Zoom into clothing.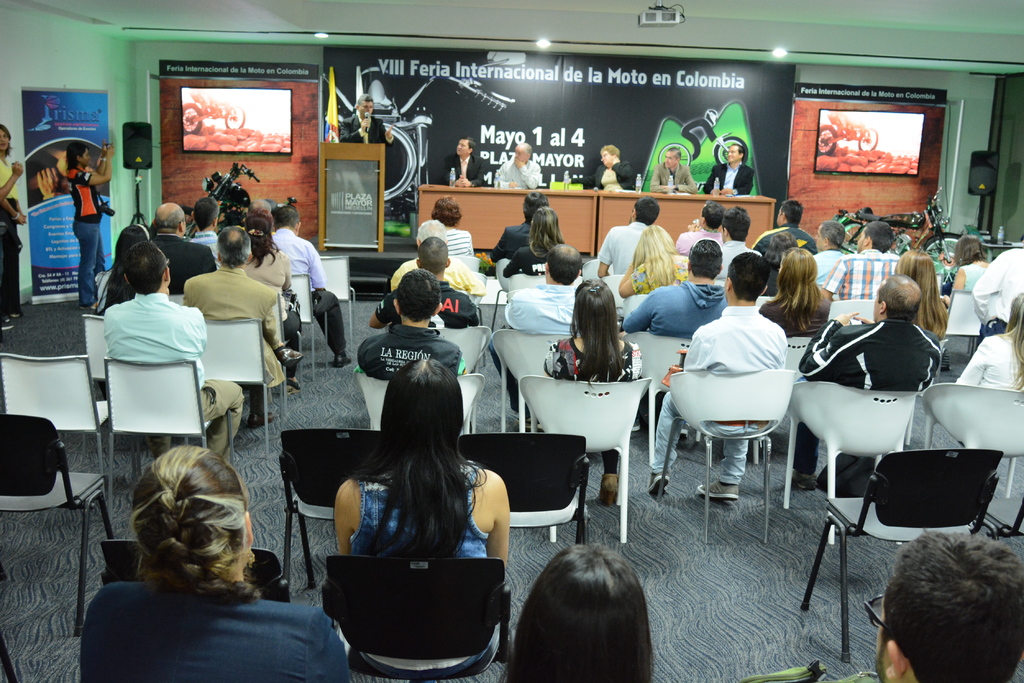
Zoom target: bbox(675, 221, 720, 254).
